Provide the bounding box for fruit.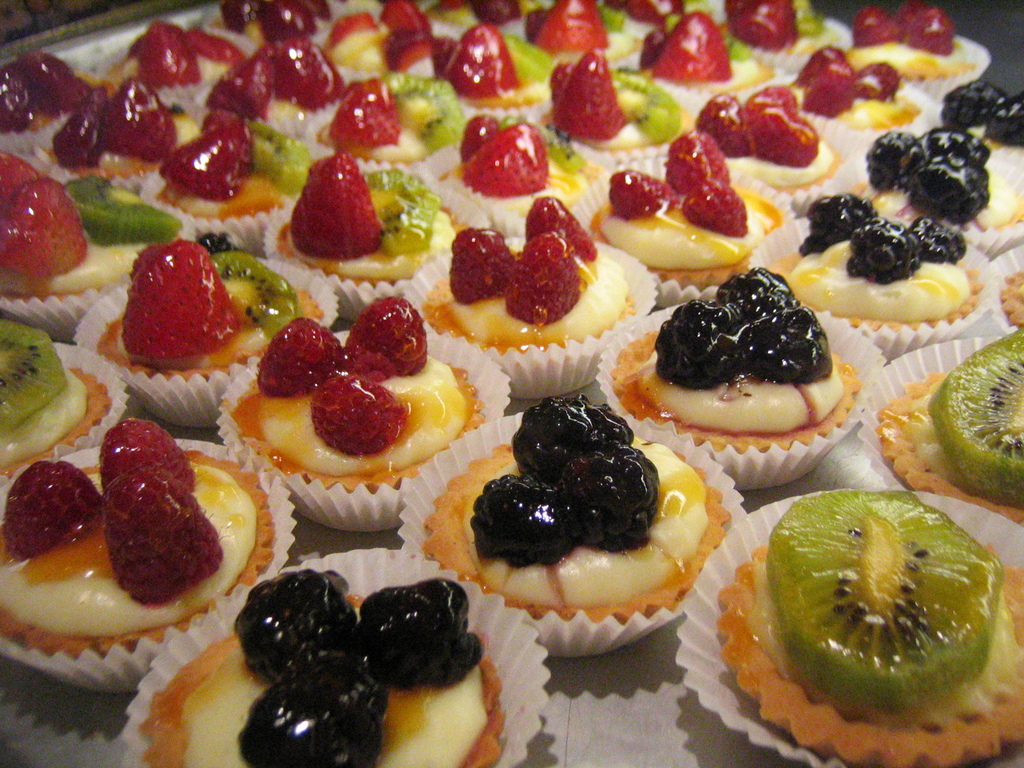
{"x1": 929, "y1": 329, "x2": 1023, "y2": 512}.
